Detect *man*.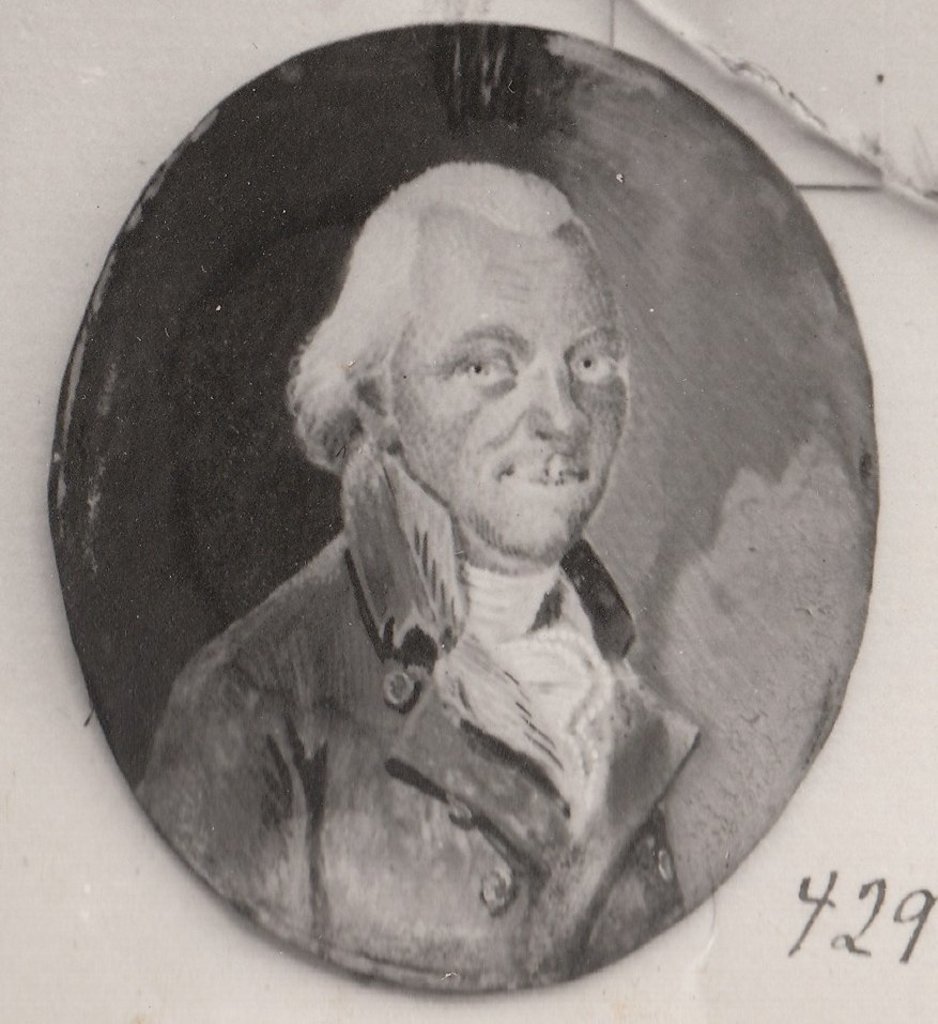
Detected at 133 164 706 989.
